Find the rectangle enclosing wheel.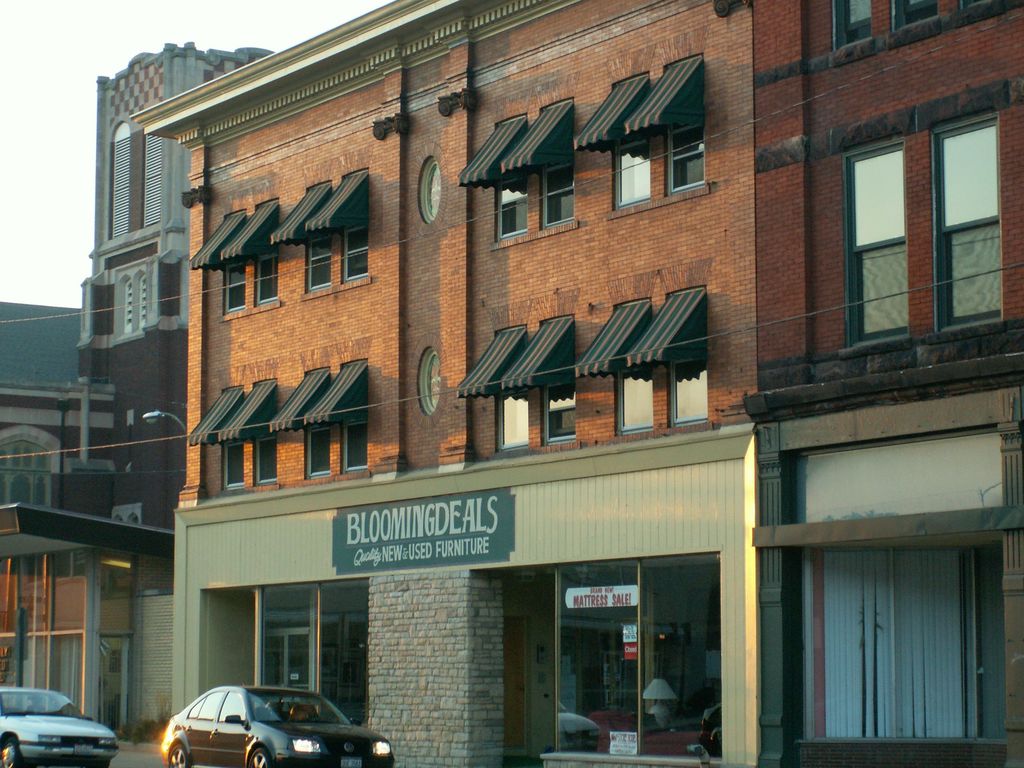
bbox(170, 744, 188, 767).
